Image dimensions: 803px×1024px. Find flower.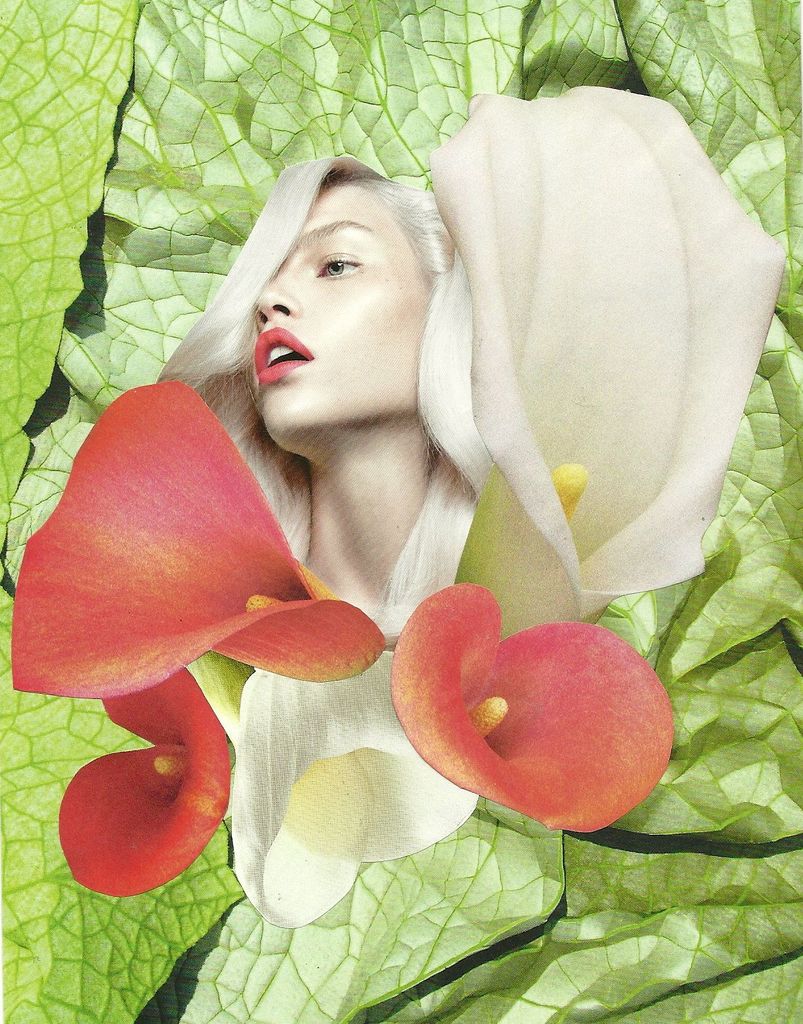
(378, 579, 672, 839).
